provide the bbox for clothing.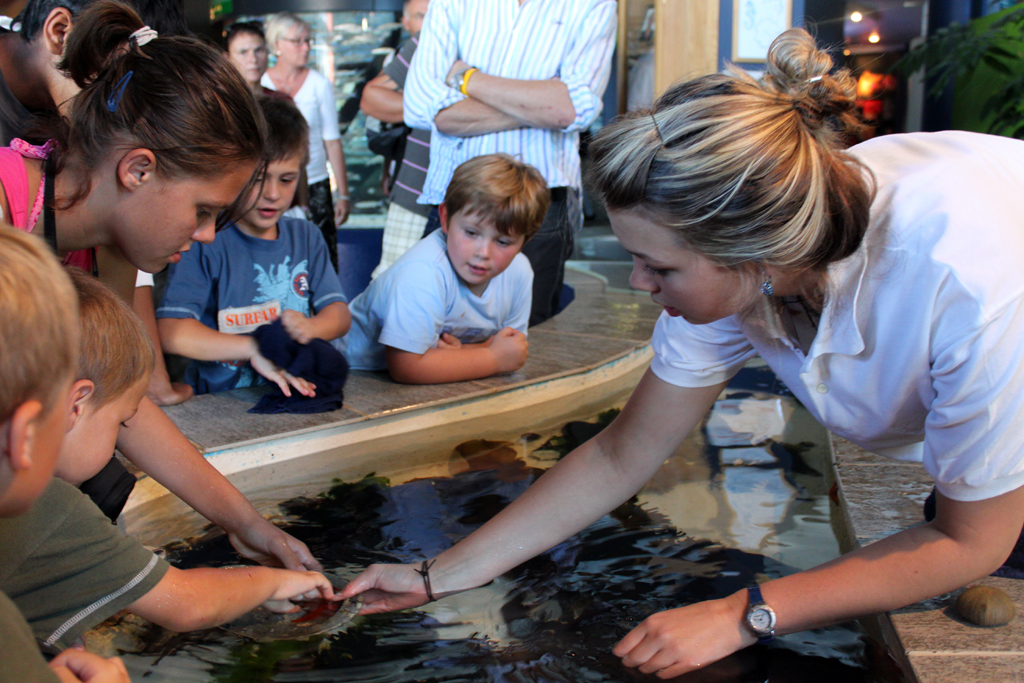
BBox(0, 146, 96, 299).
